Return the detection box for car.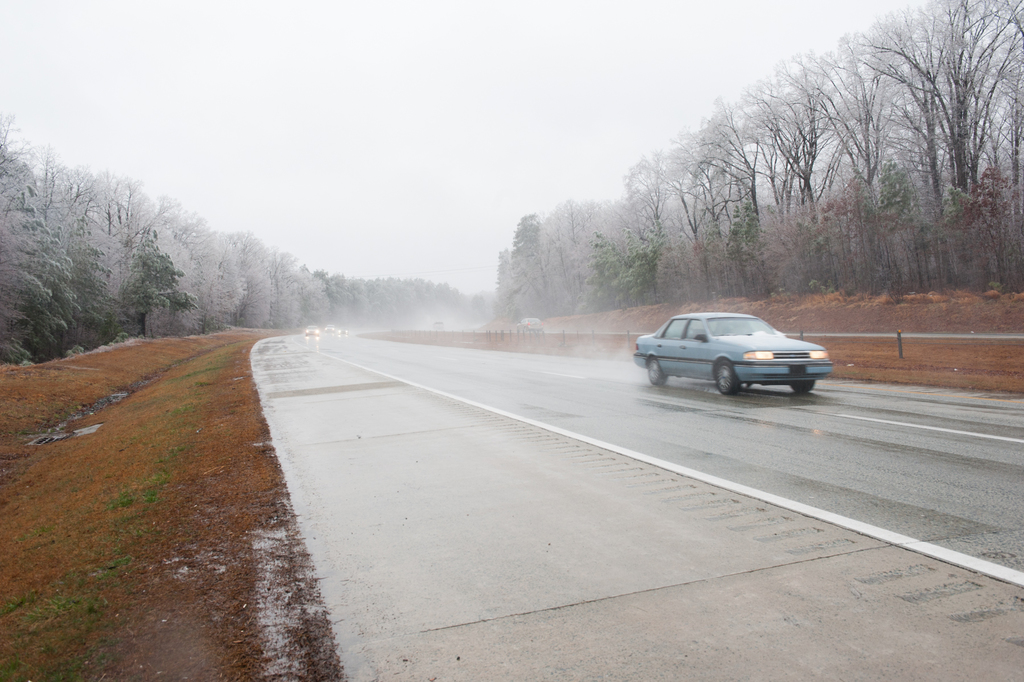
323 323 335 333.
